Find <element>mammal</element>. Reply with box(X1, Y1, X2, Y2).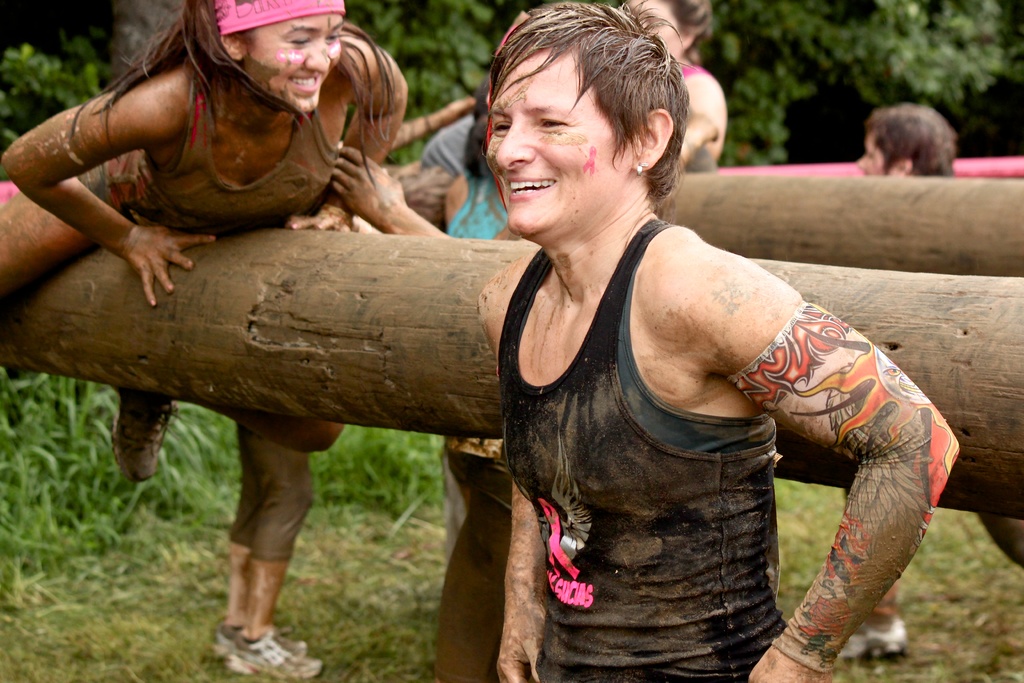
box(838, 101, 1023, 661).
